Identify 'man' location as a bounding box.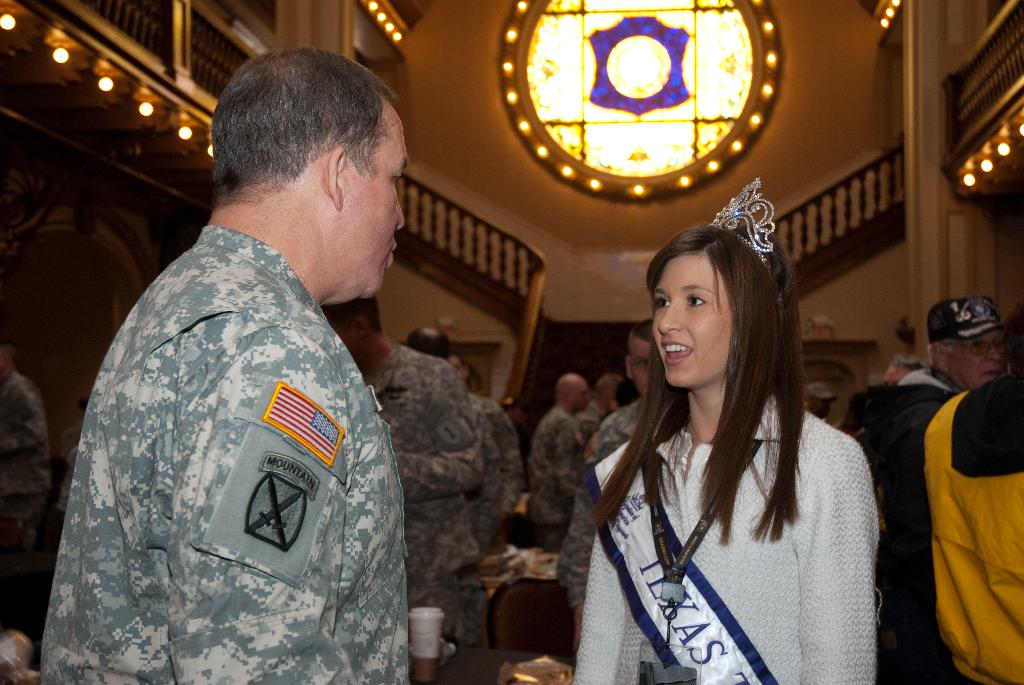
left=321, top=298, right=483, bottom=642.
